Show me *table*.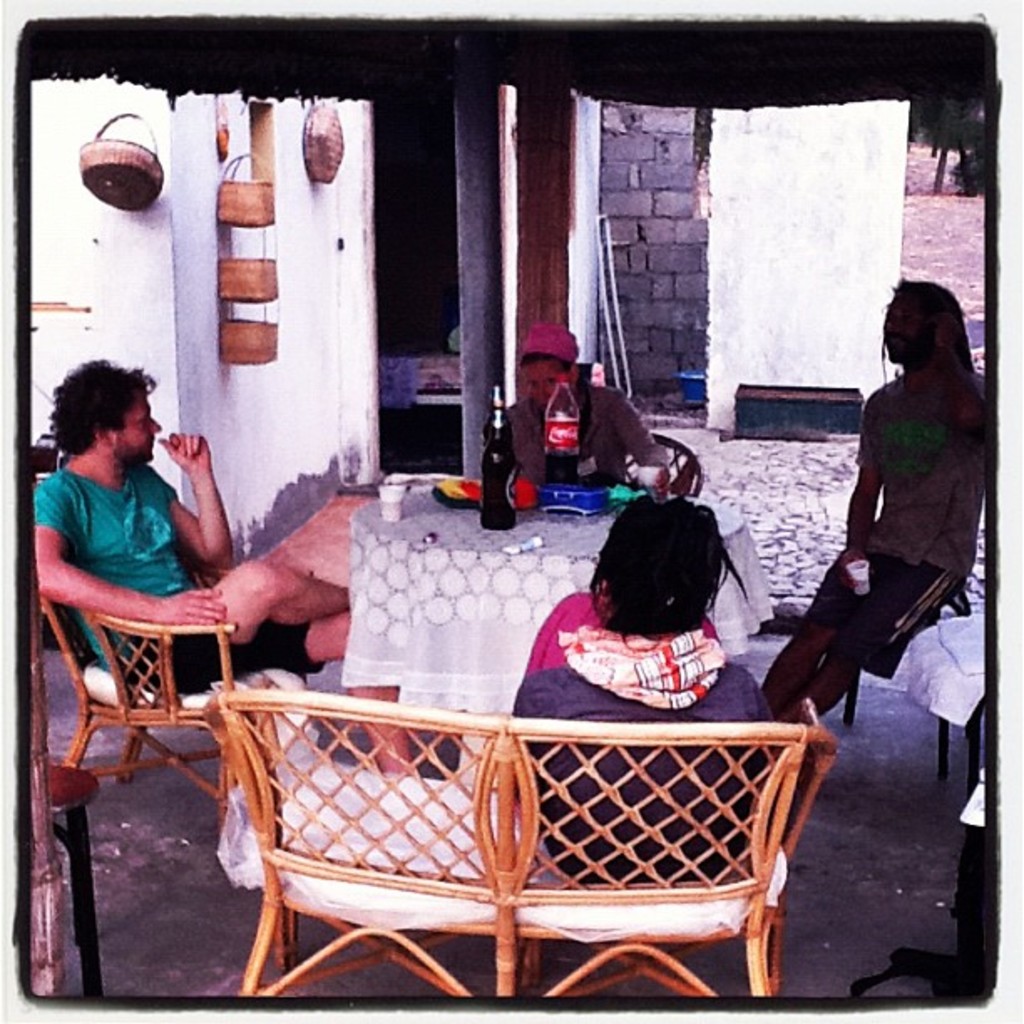
*table* is here: 325, 415, 758, 741.
